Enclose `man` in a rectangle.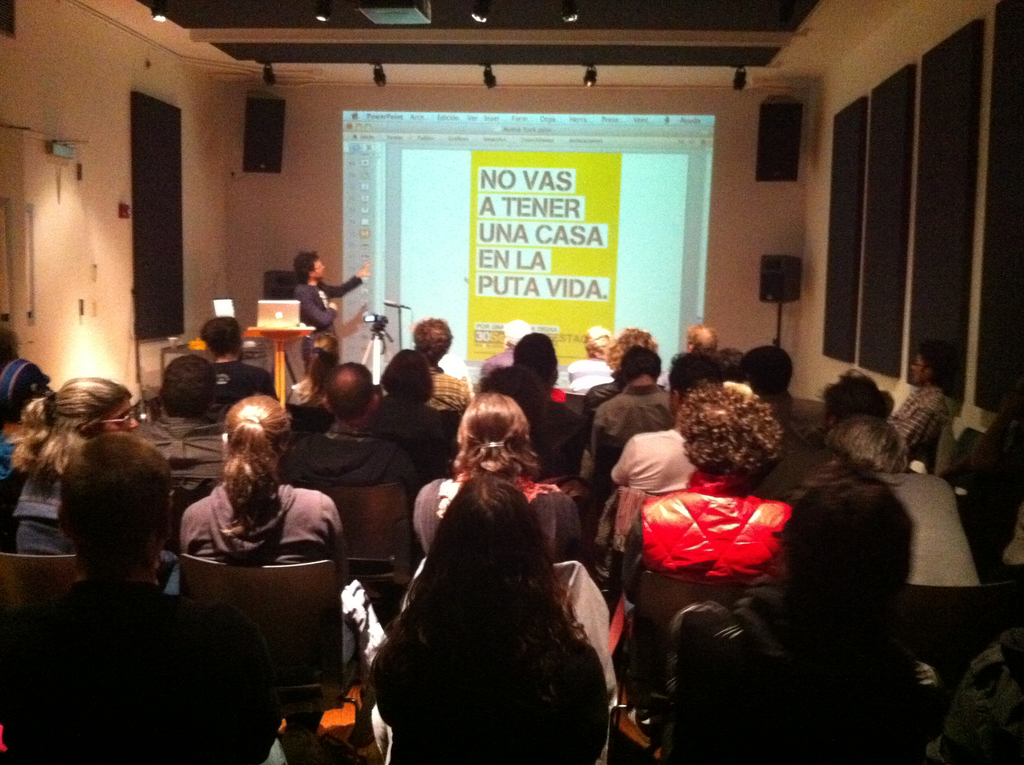
BBox(898, 335, 959, 460).
